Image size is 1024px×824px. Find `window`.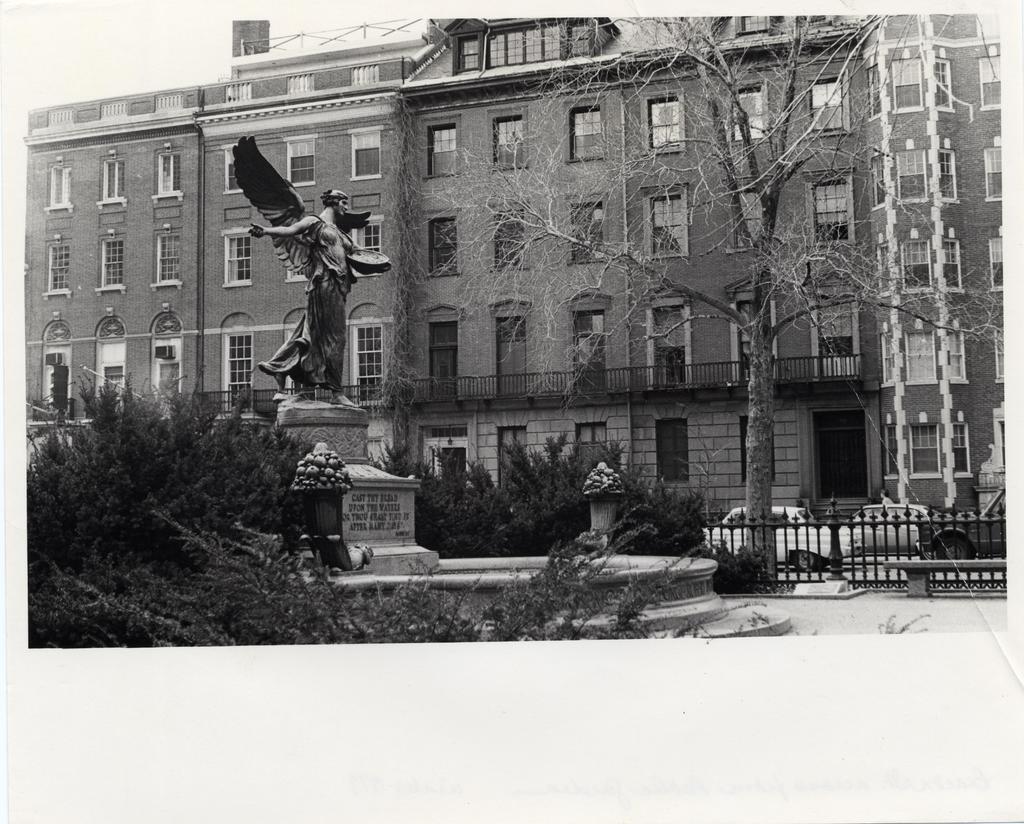
<box>987,236,1005,287</box>.
